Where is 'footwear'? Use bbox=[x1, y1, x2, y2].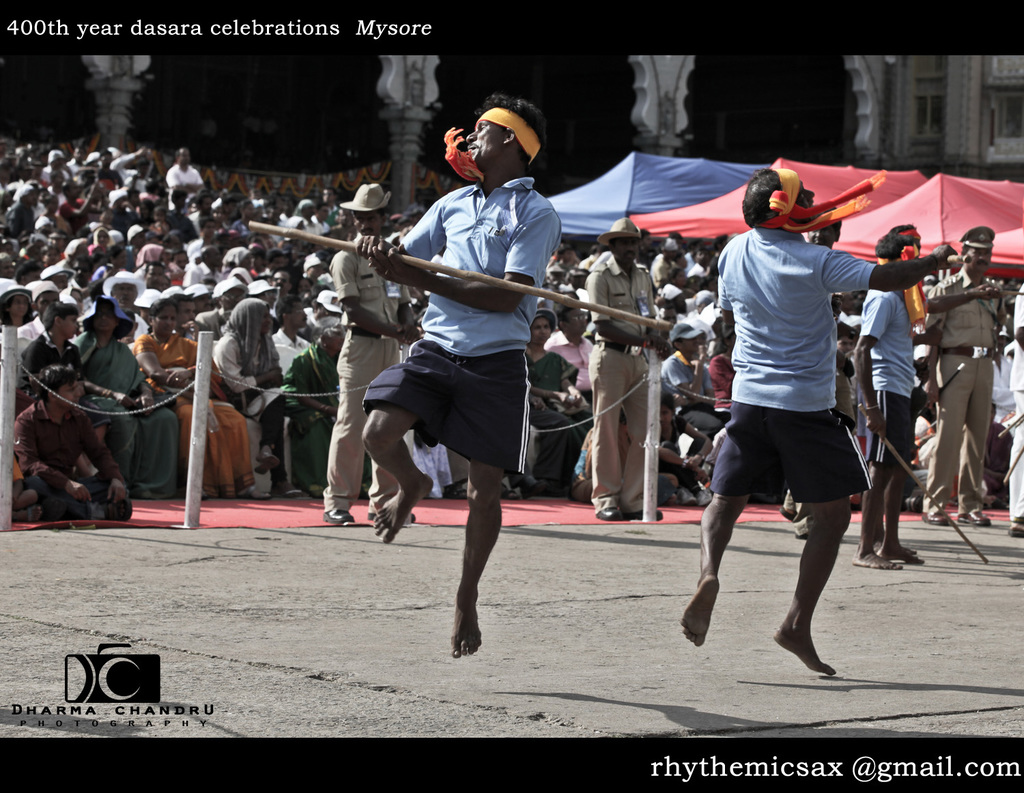
bbox=[1006, 525, 1021, 537].
